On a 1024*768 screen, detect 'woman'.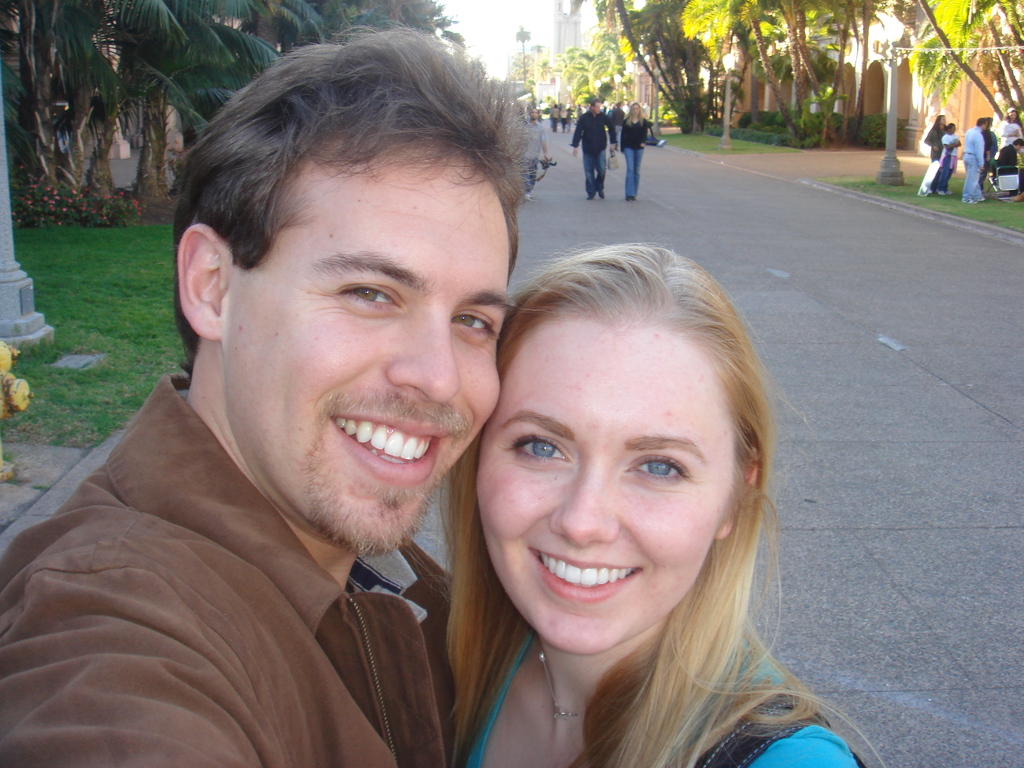
<box>981,116,998,194</box>.
